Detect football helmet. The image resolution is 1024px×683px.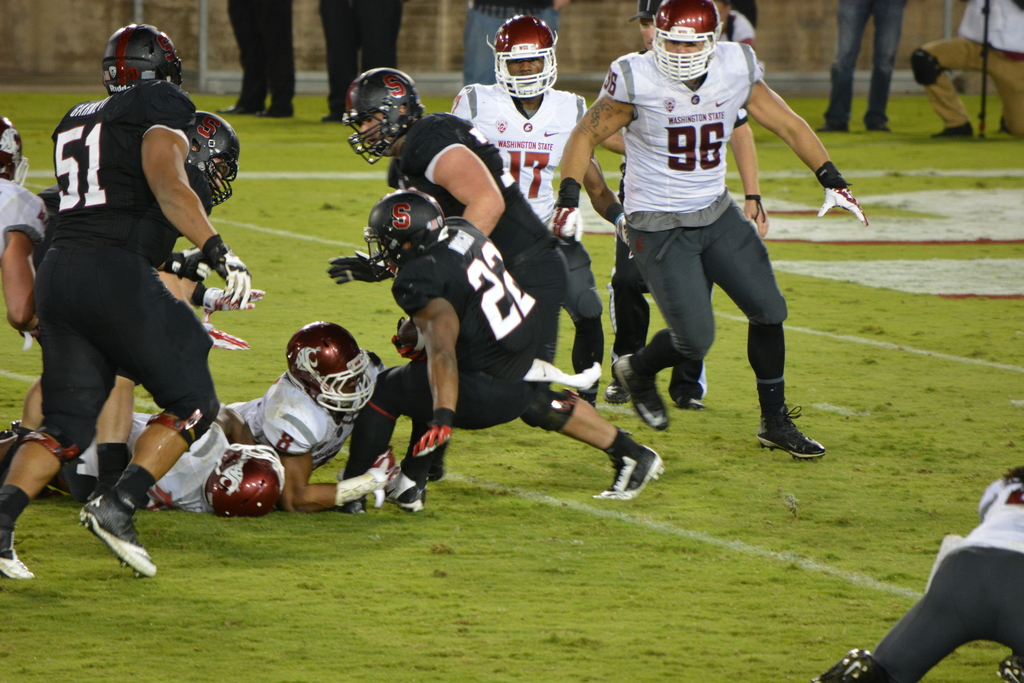
[97,24,178,94].
